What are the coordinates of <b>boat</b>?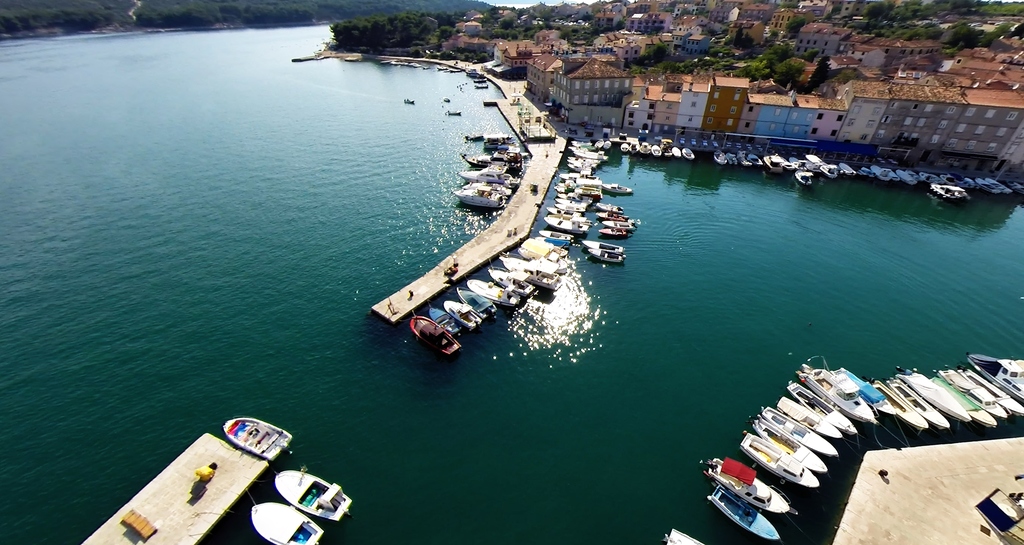
region(408, 315, 460, 356).
